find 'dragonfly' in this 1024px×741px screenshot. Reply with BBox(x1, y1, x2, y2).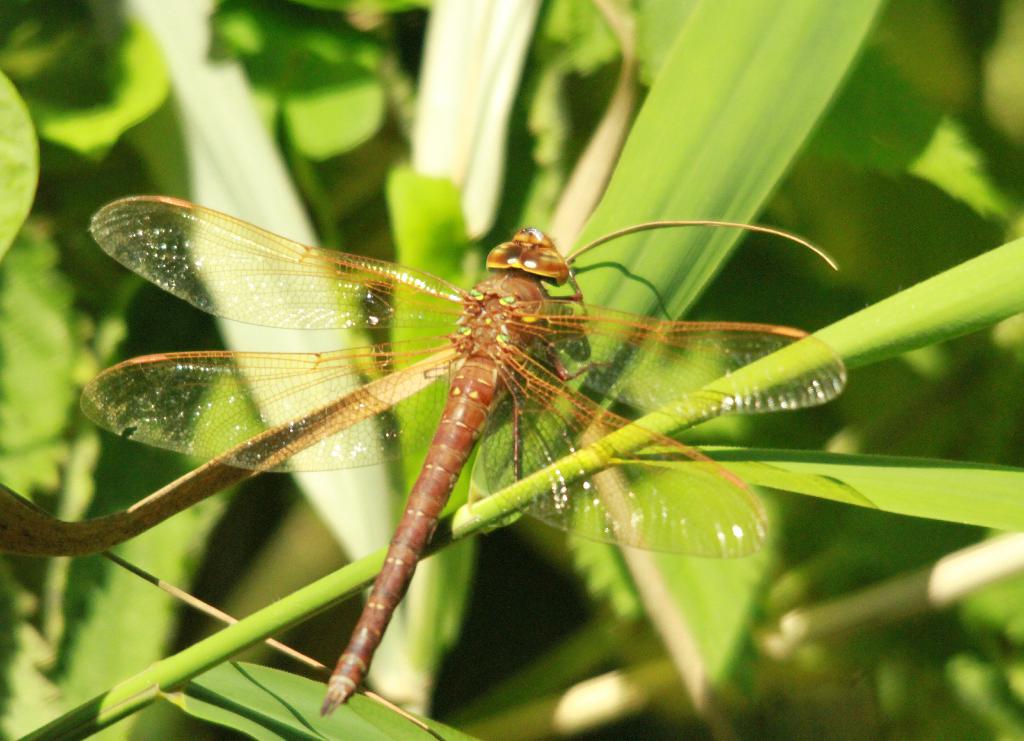
BBox(76, 194, 847, 718).
